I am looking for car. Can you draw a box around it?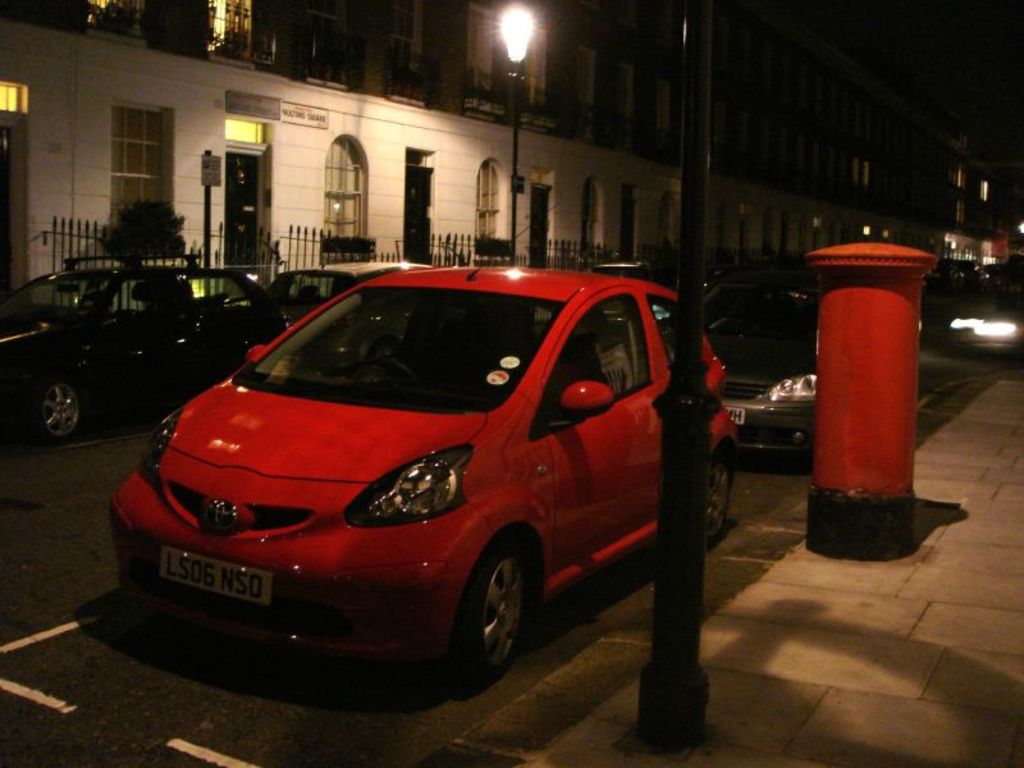
Sure, the bounding box is 0:252:289:443.
